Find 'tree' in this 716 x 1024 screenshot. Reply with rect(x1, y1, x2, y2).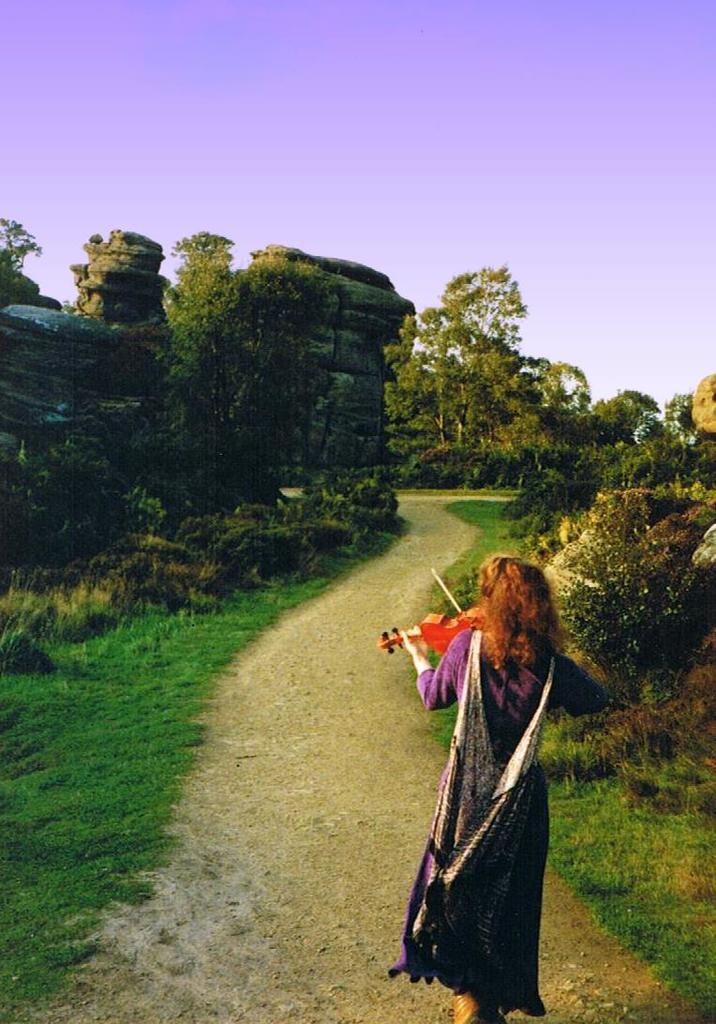
rect(534, 430, 596, 526).
